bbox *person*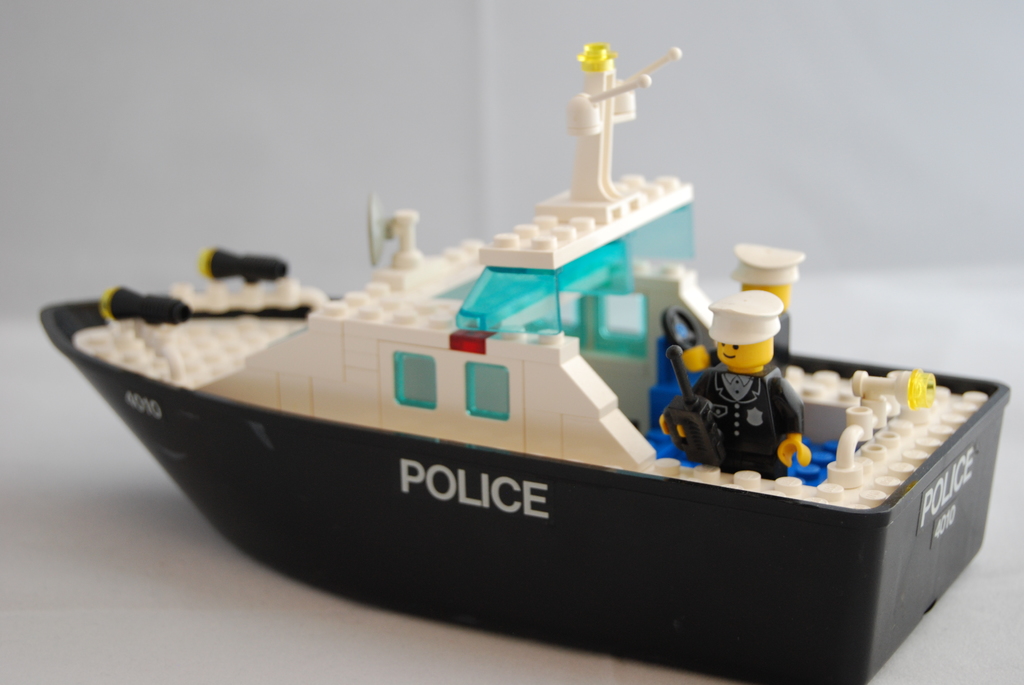
locate(676, 232, 808, 376)
